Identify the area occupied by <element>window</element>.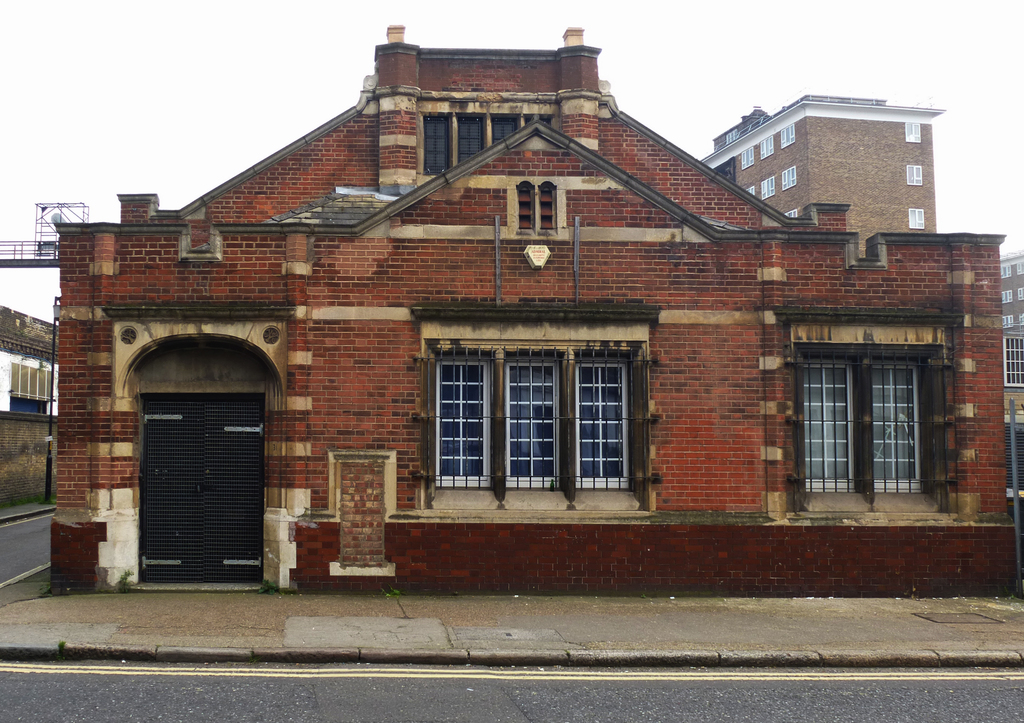
Area: {"left": 743, "top": 183, "right": 753, "bottom": 198}.
